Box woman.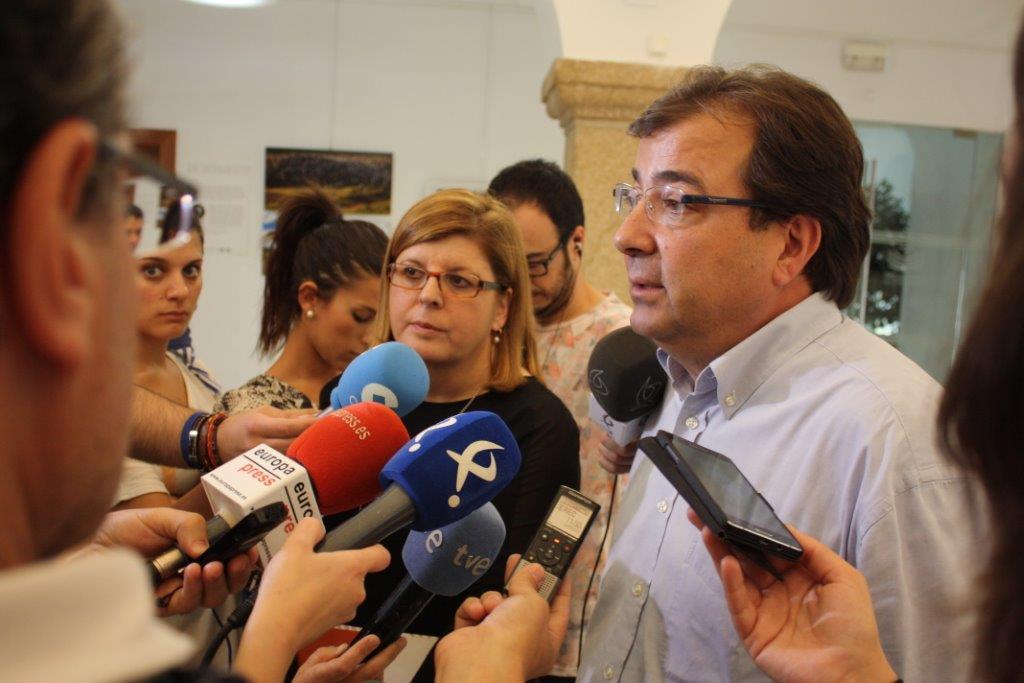
region(321, 198, 582, 681).
